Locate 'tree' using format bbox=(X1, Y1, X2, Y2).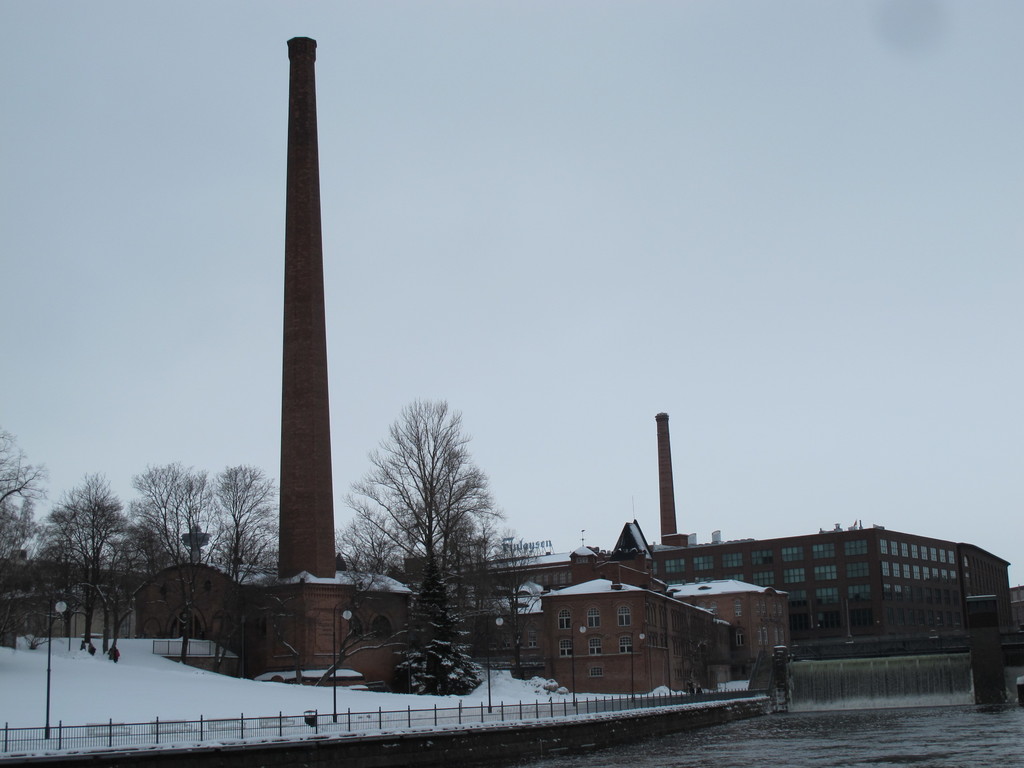
bbox=(125, 463, 285, 675).
